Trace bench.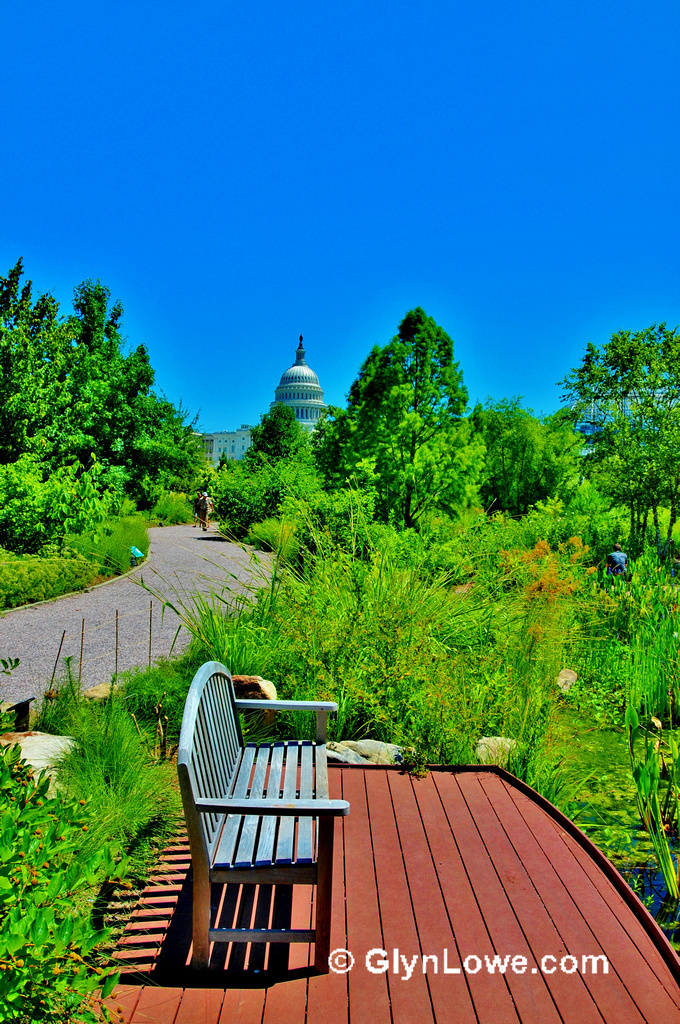
Traced to locate(145, 675, 364, 1010).
